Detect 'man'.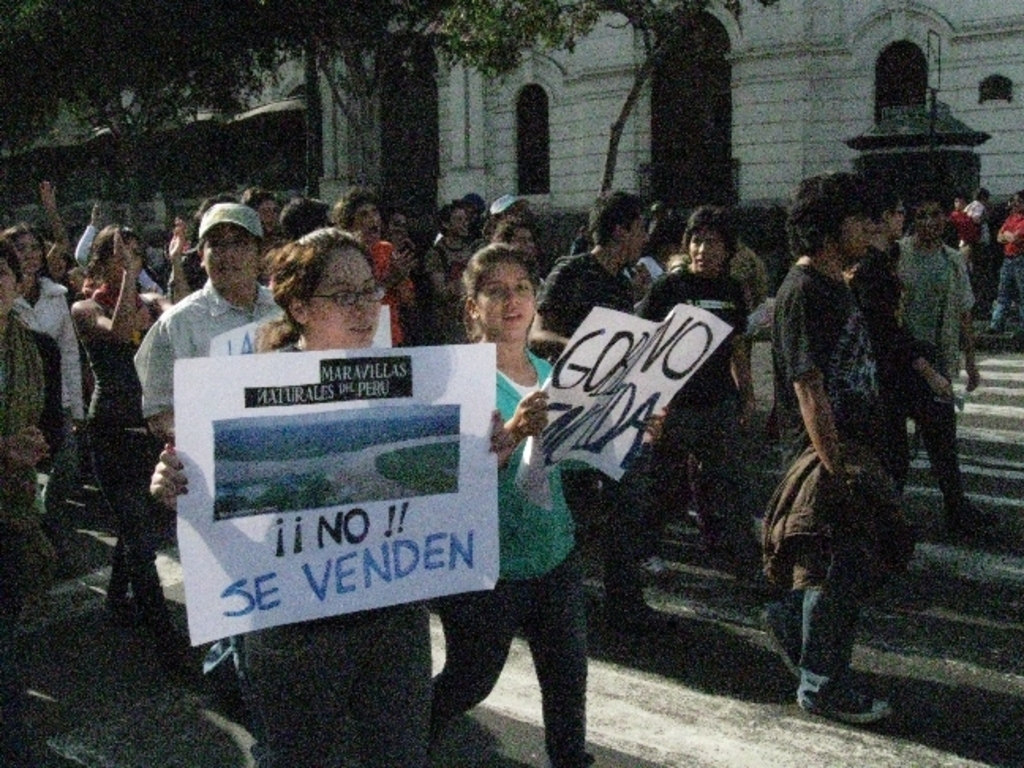
Detected at x1=875 y1=179 x2=988 y2=548.
